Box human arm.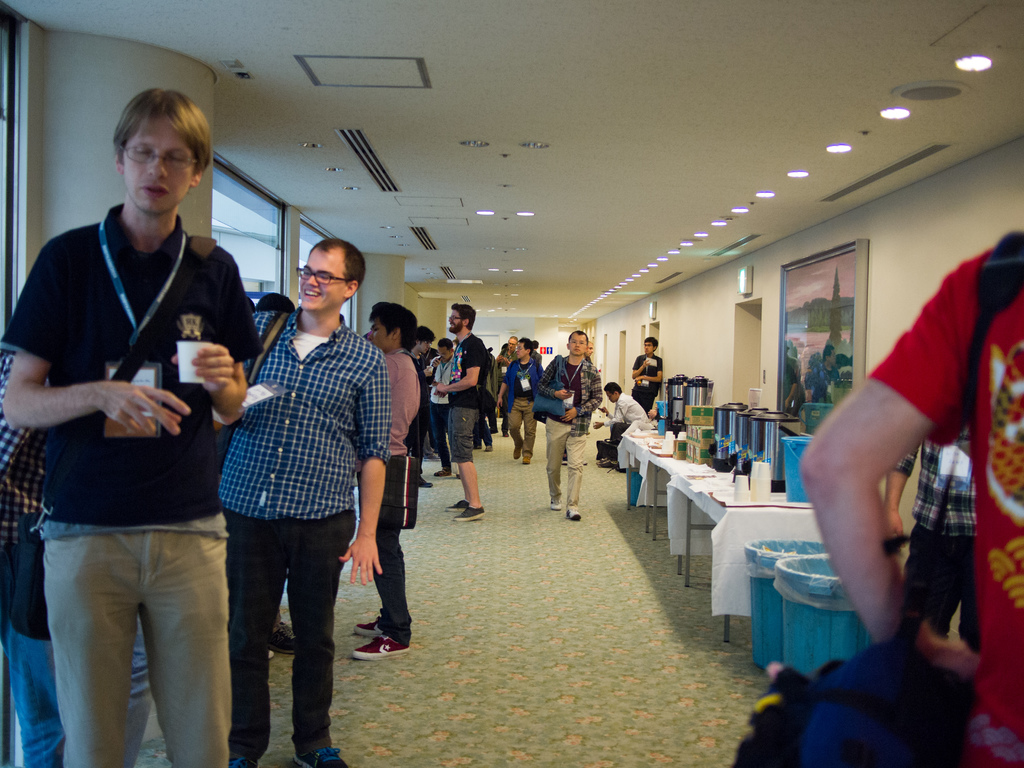
locate(533, 356, 570, 401).
